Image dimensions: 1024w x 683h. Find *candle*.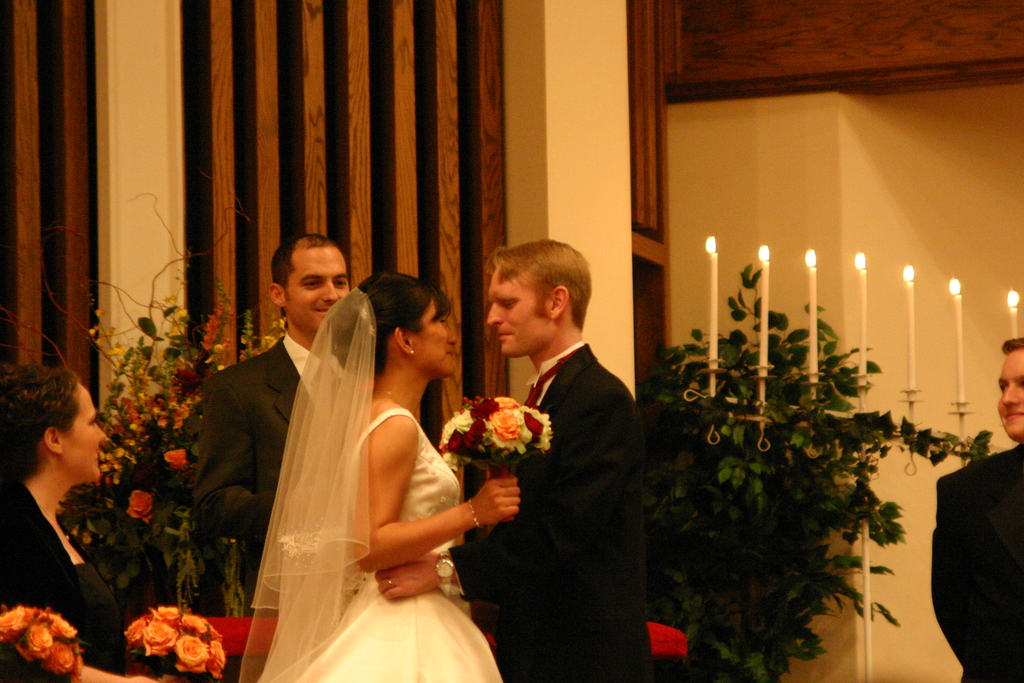
<box>856,254,868,413</box>.
